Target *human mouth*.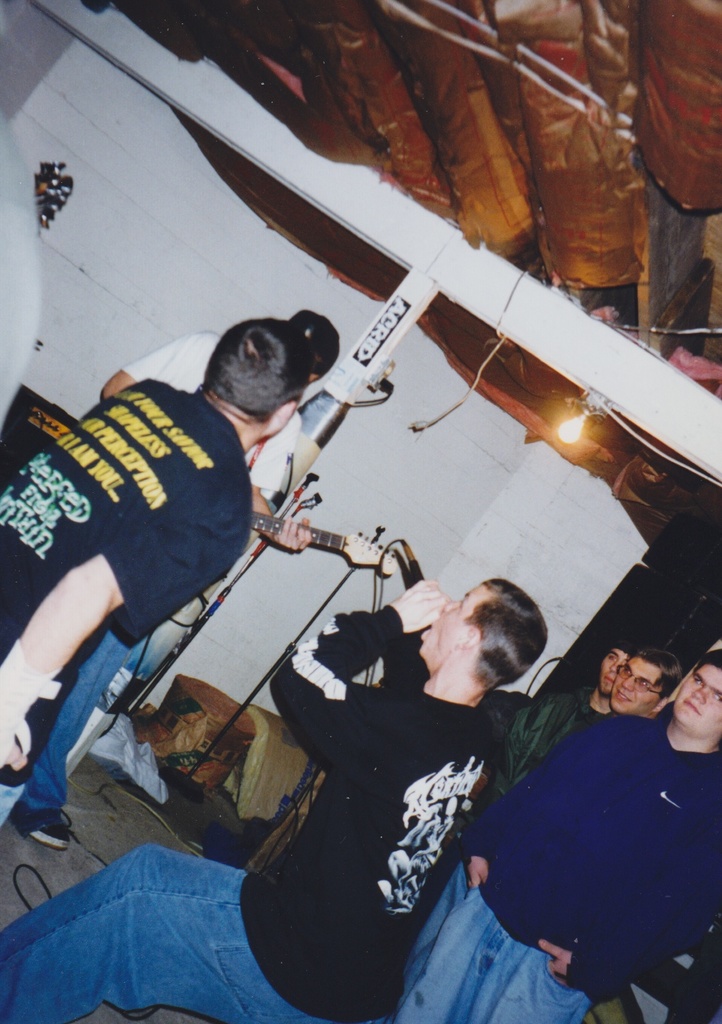
Target region: (left=616, top=692, right=634, bottom=700).
